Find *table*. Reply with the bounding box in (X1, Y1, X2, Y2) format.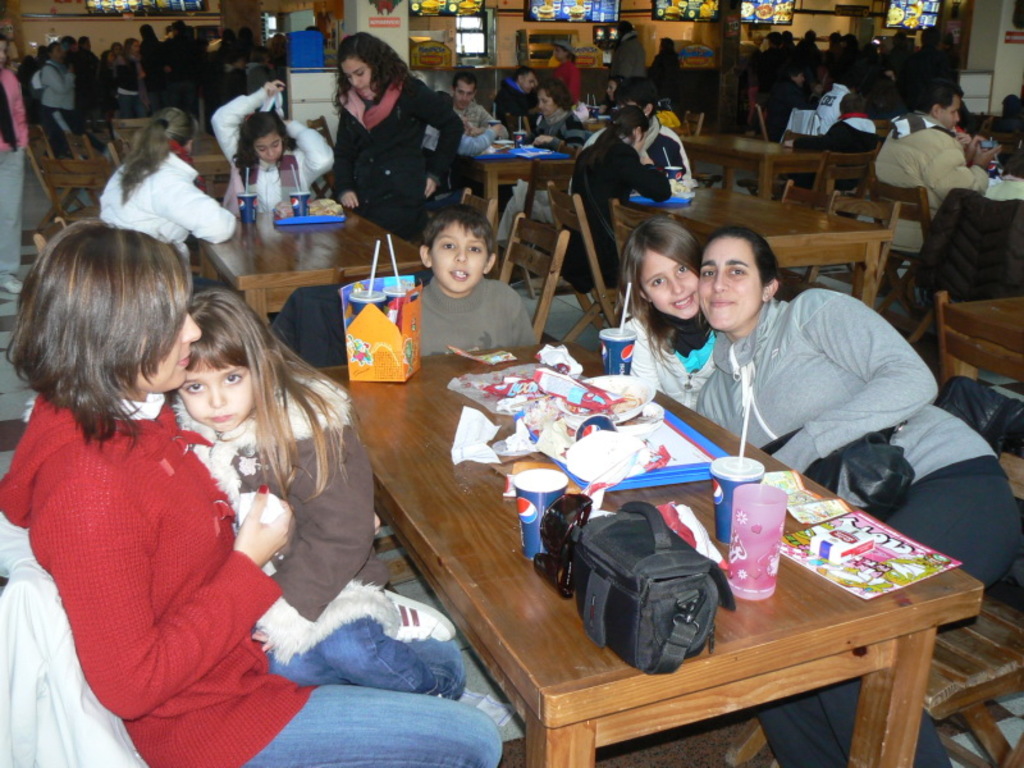
(611, 200, 883, 302).
